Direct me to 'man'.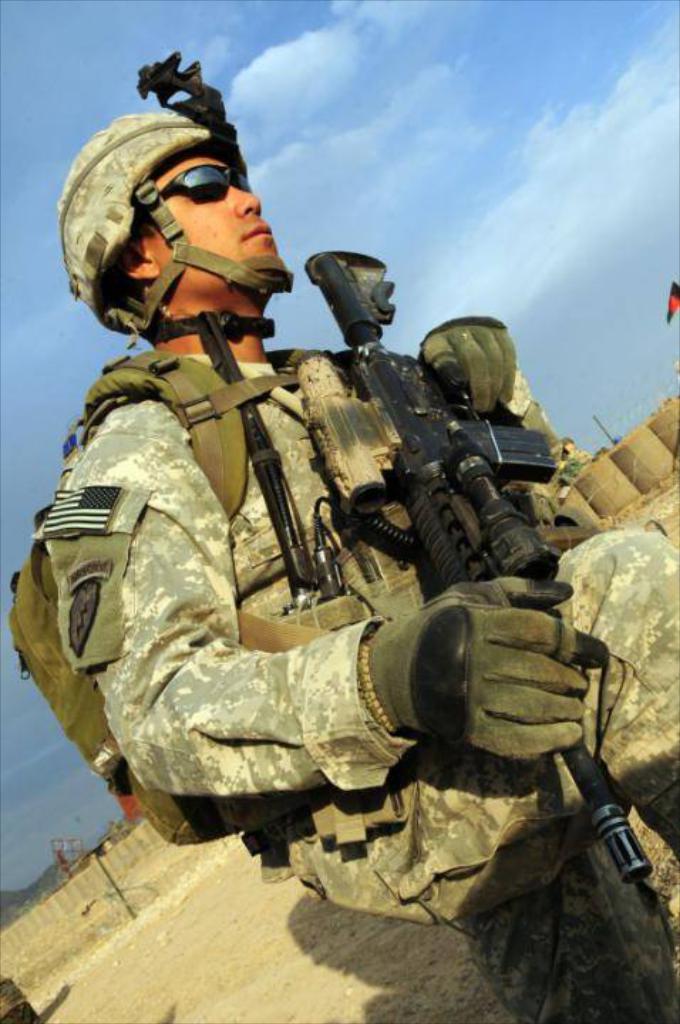
Direction: {"x1": 30, "y1": 118, "x2": 679, "y2": 1023}.
